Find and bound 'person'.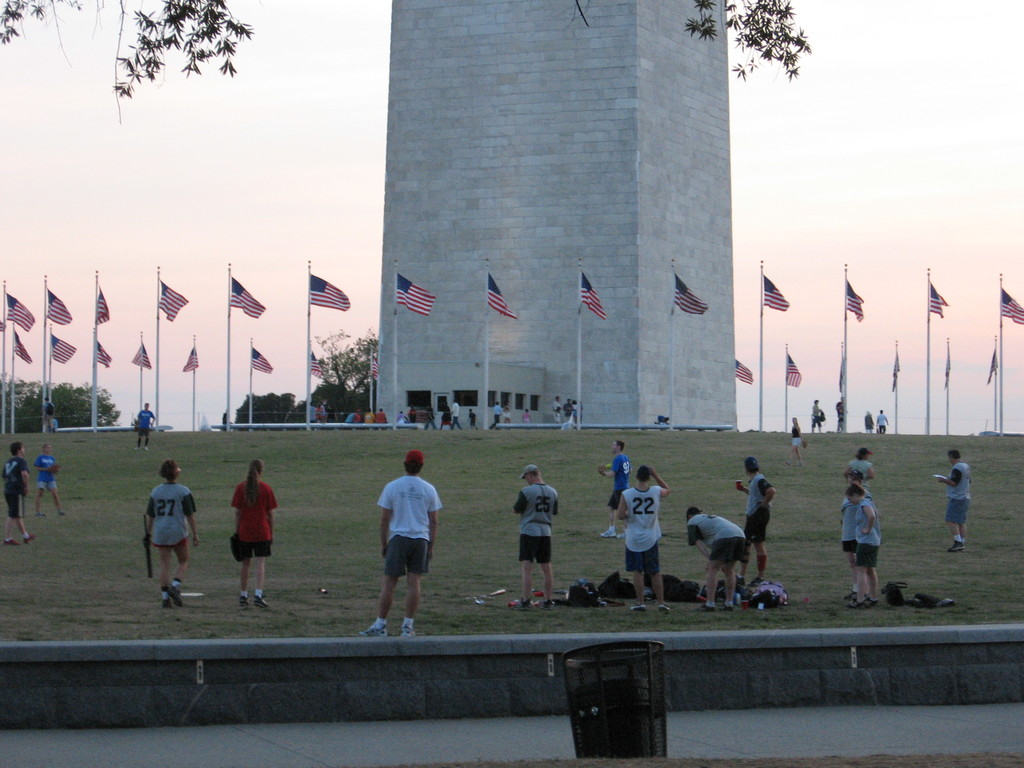
Bound: 232:461:280:607.
